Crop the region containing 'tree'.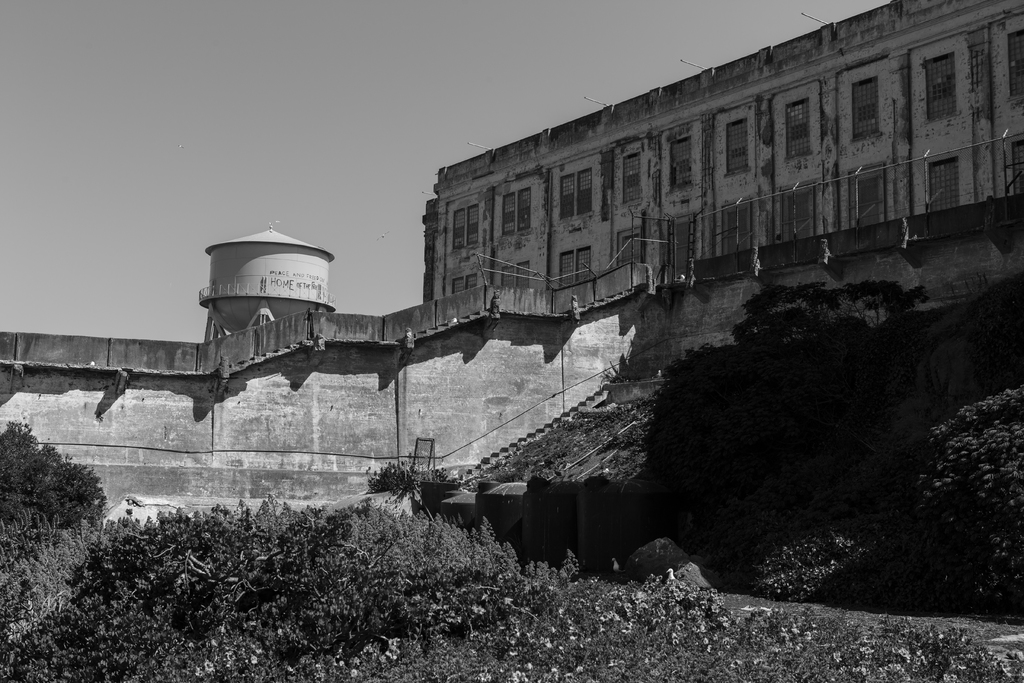
Crop region: pyautogui.locateOnScreen(8, 439, 96, 547).
